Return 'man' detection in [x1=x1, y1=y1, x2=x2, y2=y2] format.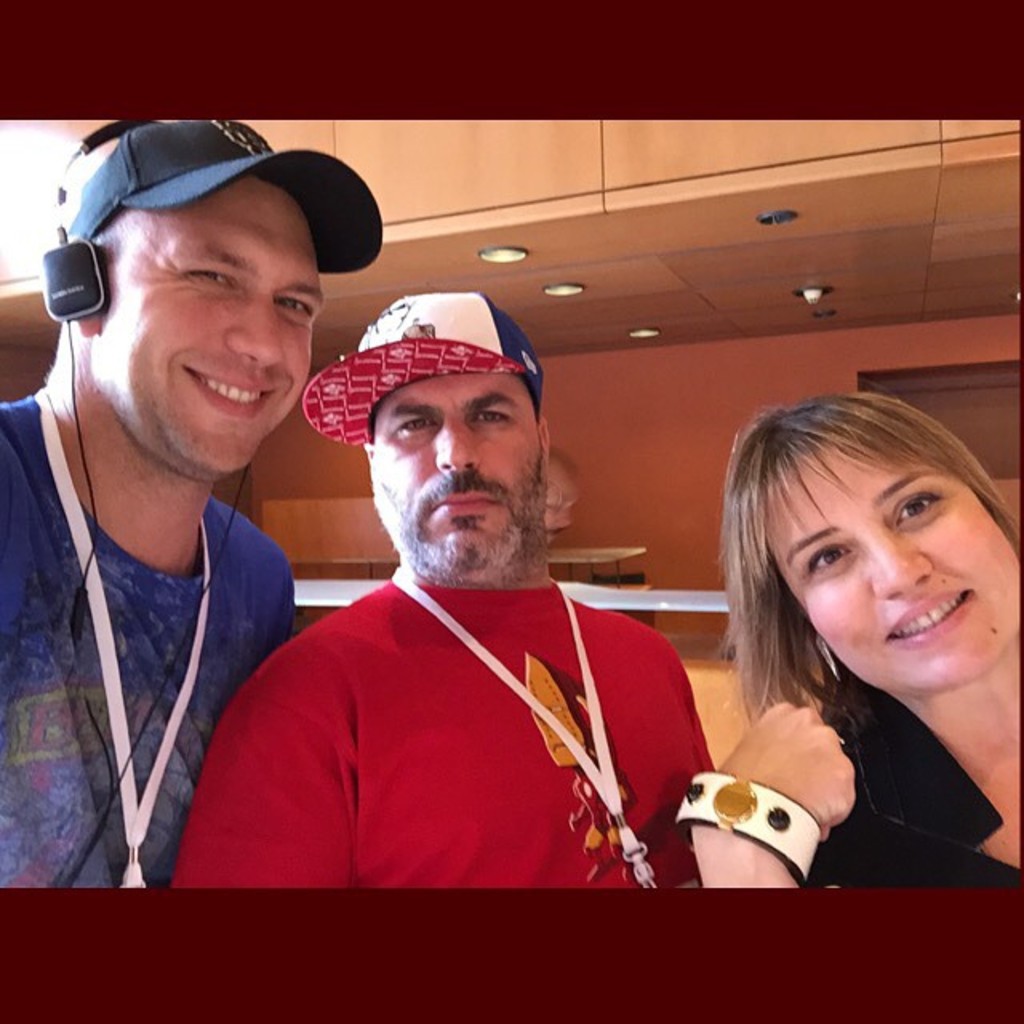
[x1=0, y1=107, x2=386, y2=893].
